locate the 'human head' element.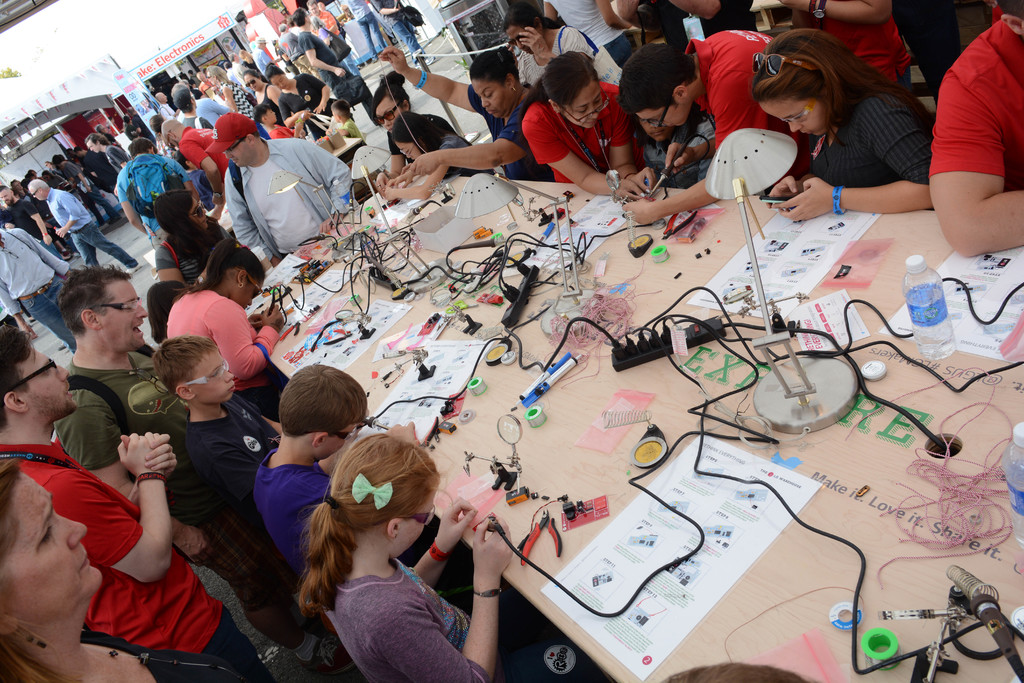
Element bbox: [x1=368, y1=74, x2=410, y2=138].
